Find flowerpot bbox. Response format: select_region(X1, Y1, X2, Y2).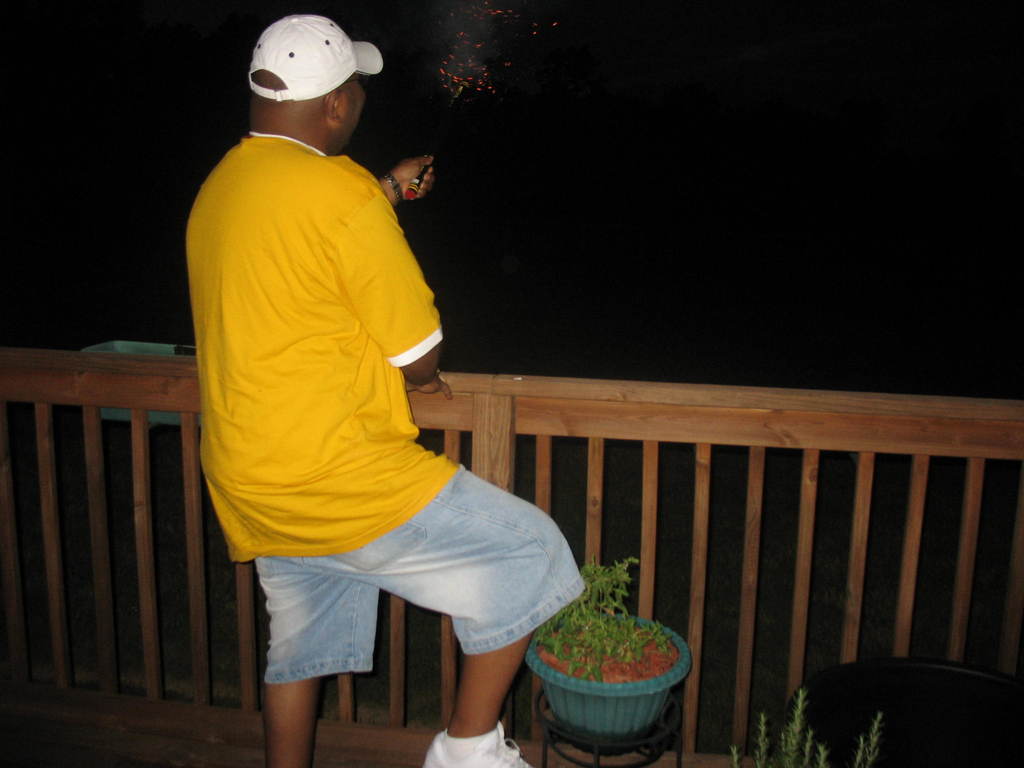
select_region(524, 616, 689, 735).
